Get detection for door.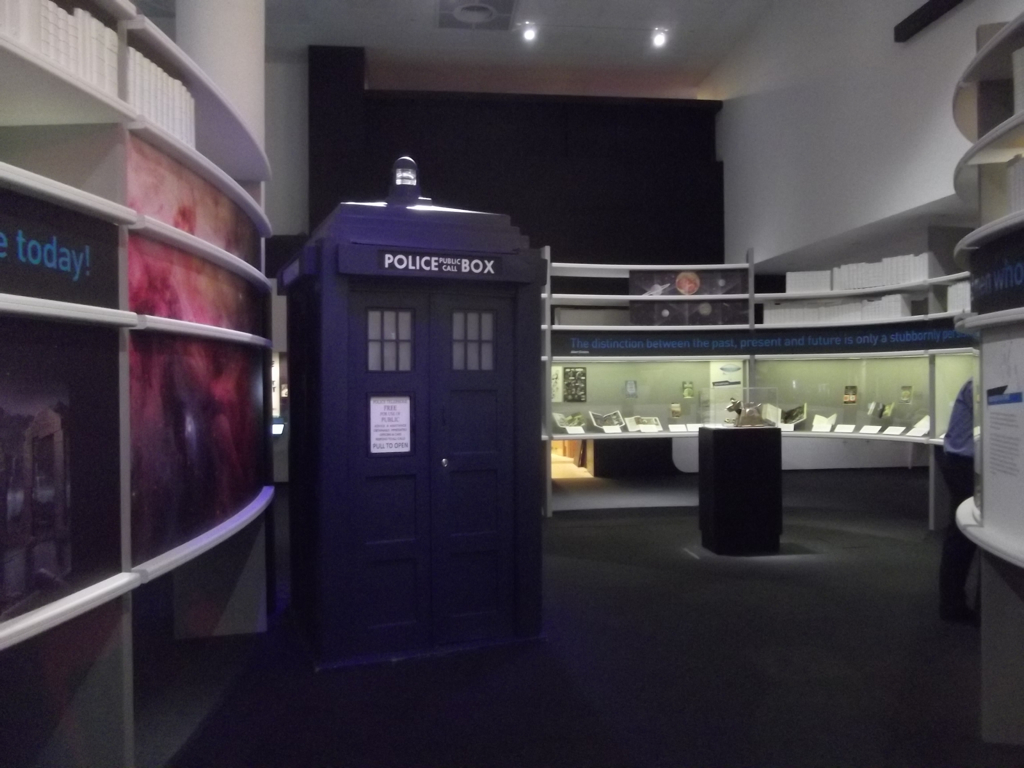
Detection: 343,279,512,658.
